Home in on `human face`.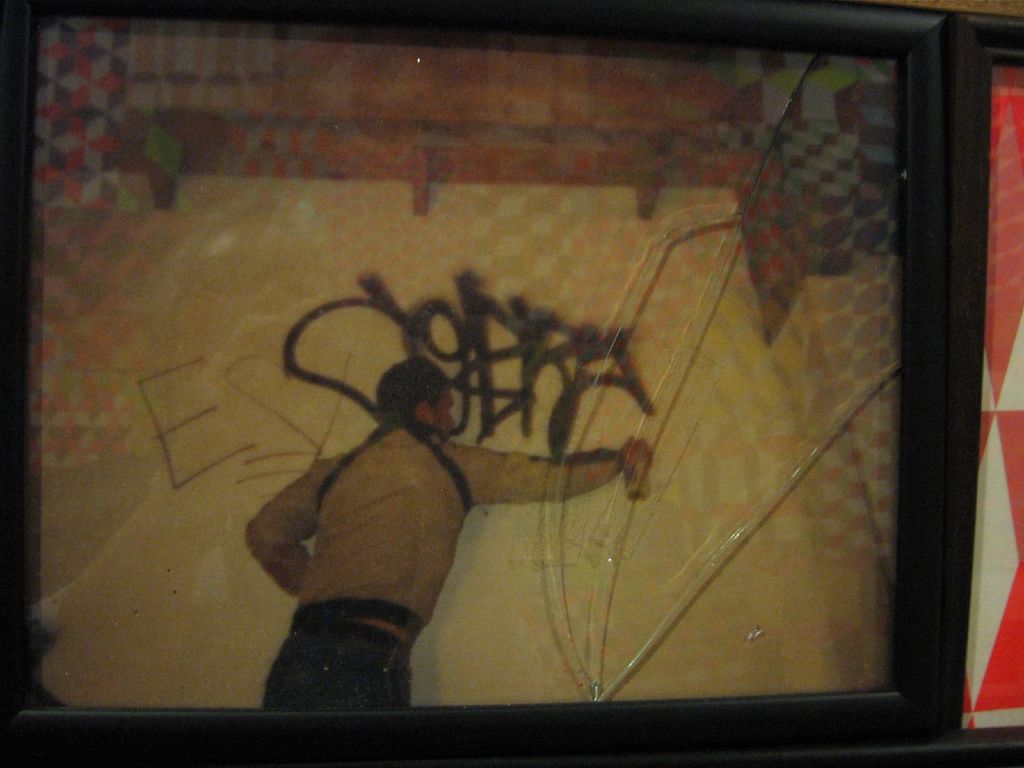
Homed in at x1=433 y1=390 x2=460 y2=435.
